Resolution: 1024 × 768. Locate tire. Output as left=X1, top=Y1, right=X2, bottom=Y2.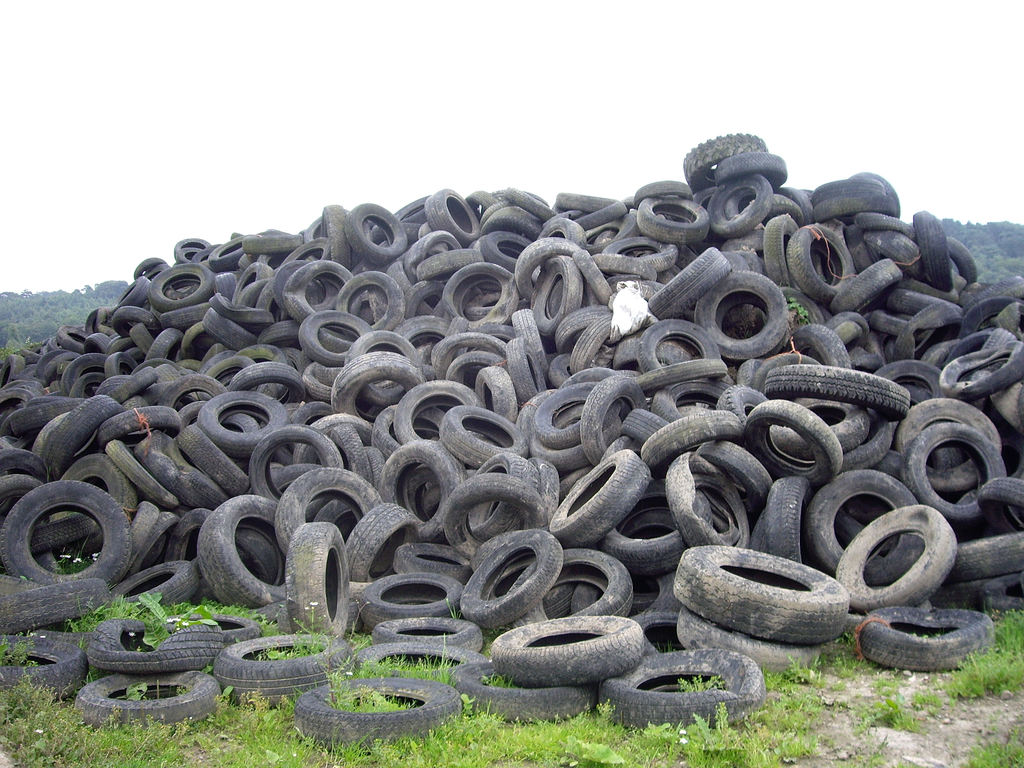
left=600, top=482, right=687, bottom=570.
